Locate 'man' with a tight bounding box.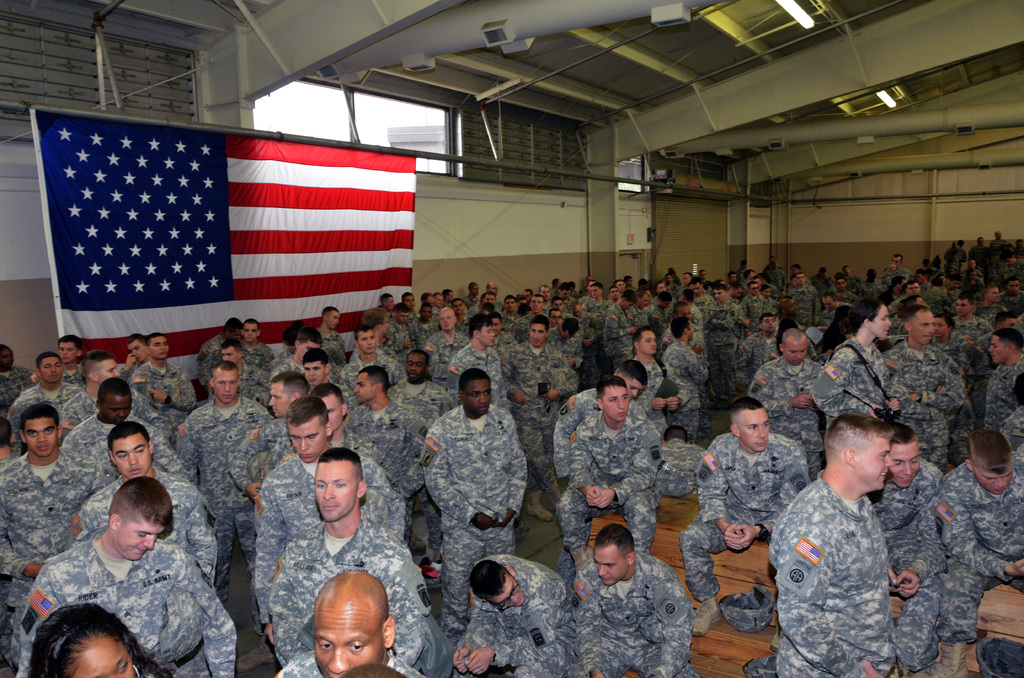
[19, 332, 84, 386].
